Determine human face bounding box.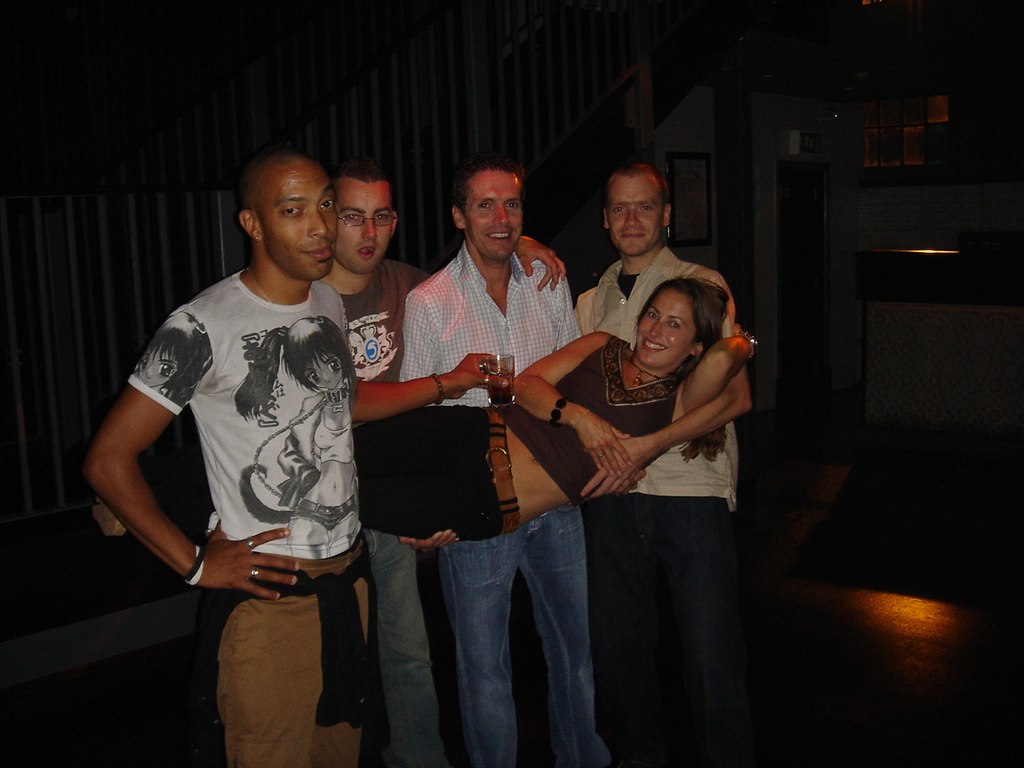
Determined: 256:169:340:282.
